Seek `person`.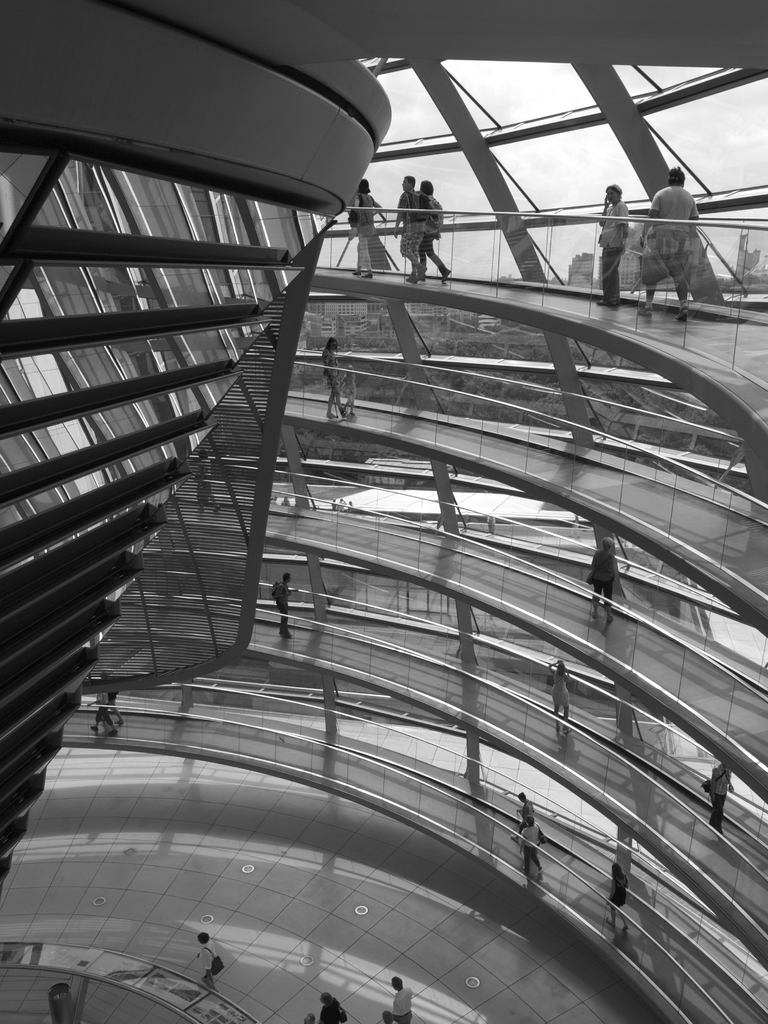
left=382, top=1011, right=394, bottom=1023.
